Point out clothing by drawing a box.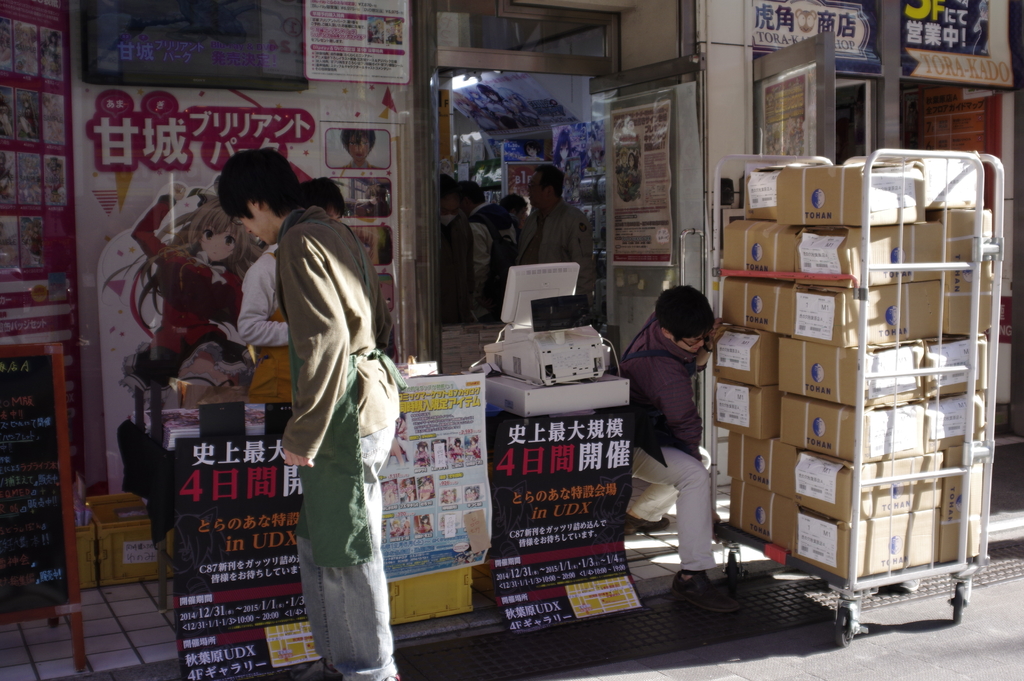
locate(458, 205, 479, 235).
